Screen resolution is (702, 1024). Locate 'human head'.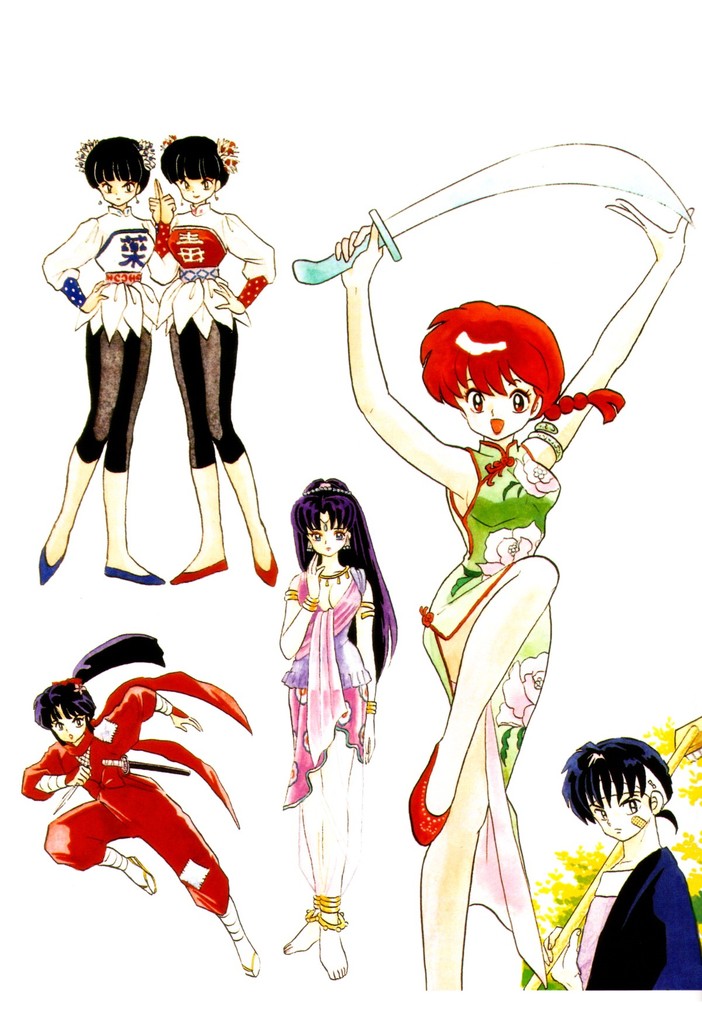
(x1=298, y1=490, x2=354, y2=560).
